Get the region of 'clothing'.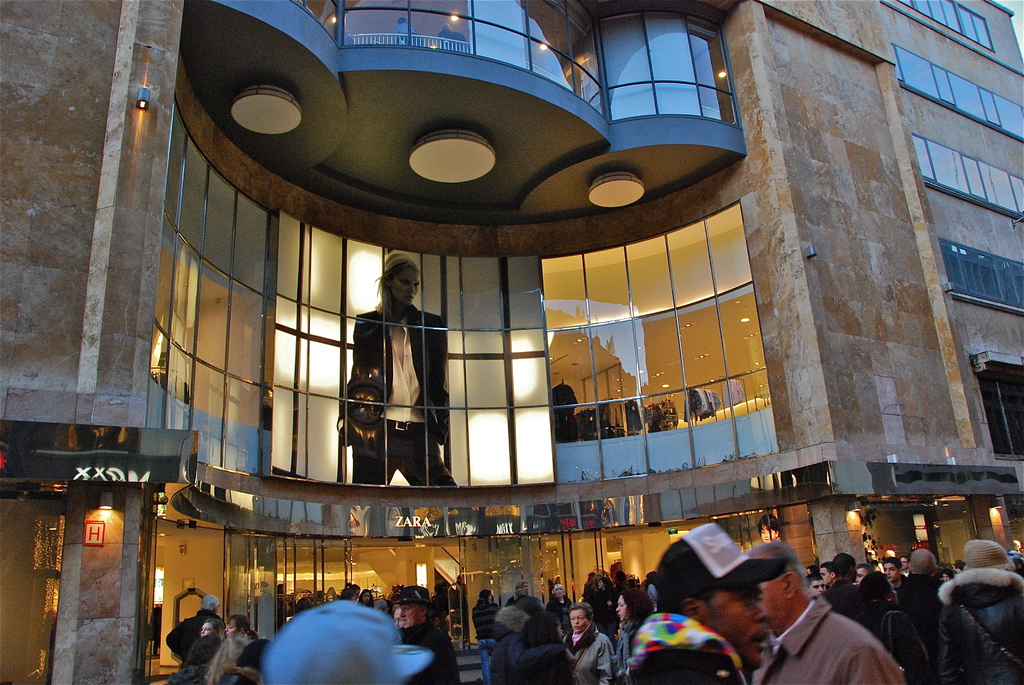
{"x1": 646, "y1": 583, "x2": 667, "y2": 613}.
